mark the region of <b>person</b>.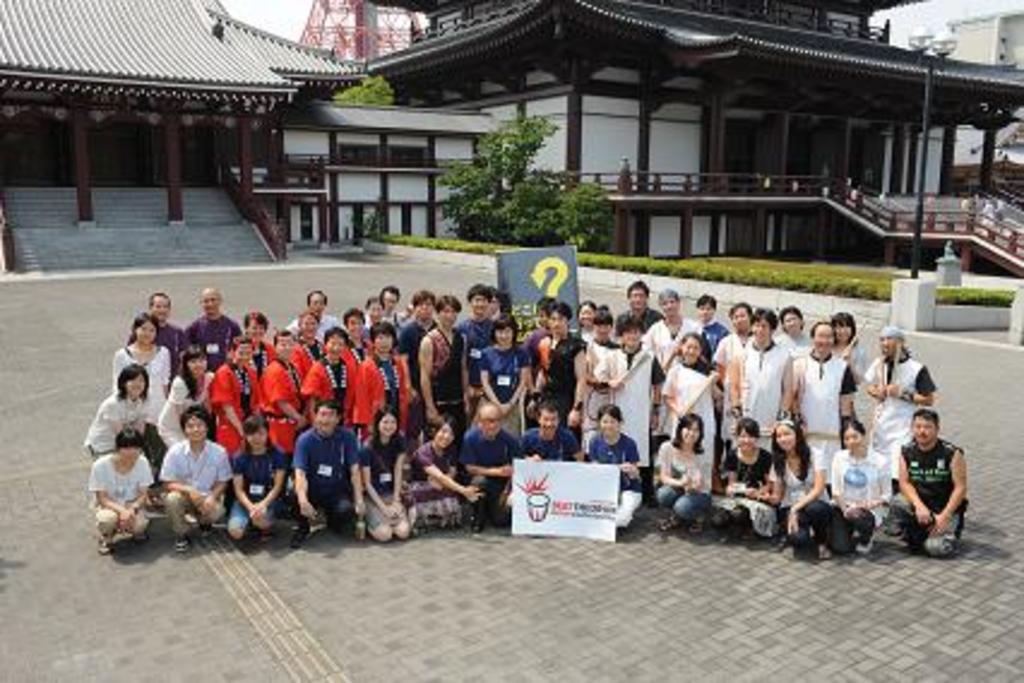
Region: l=353, t=399, r=425, b=551.
